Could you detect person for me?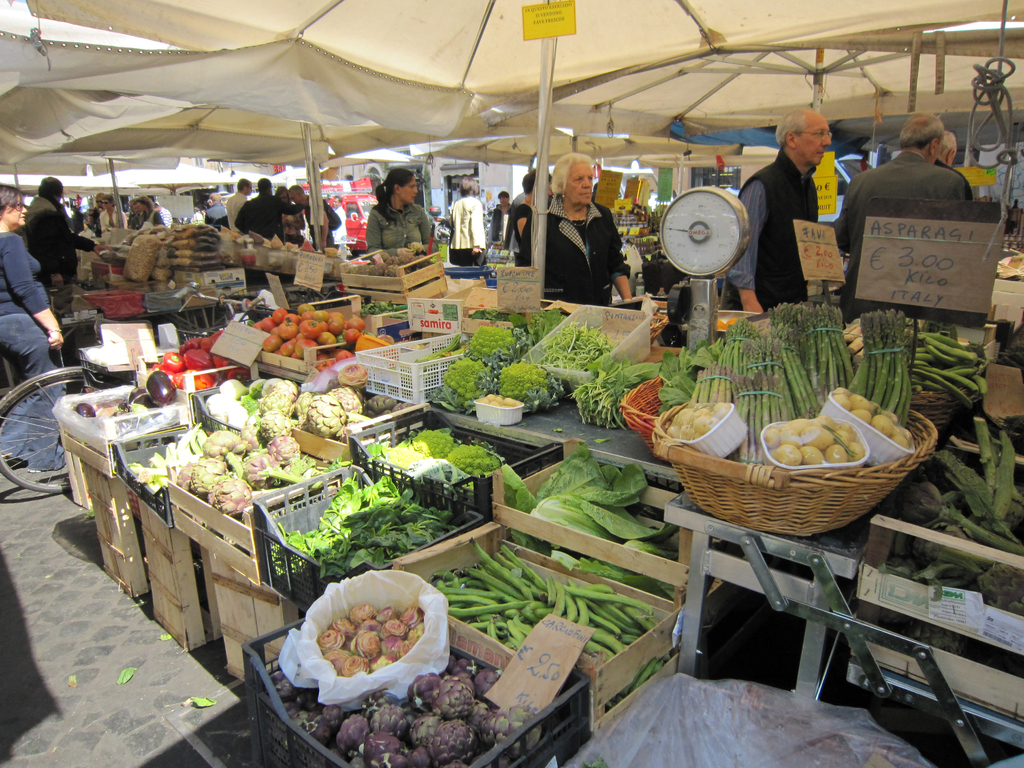
Detection result: l=447, t=179, r=488, b=269.
